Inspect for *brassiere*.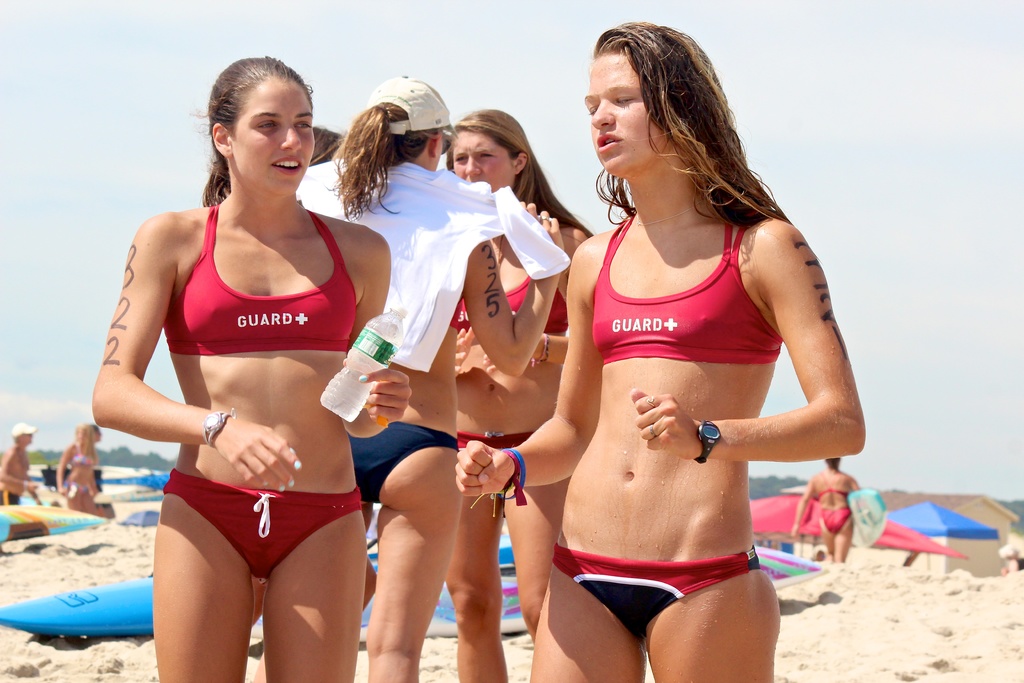
Inspection: (x1=159, y1=169, x2=352, y2=362).
